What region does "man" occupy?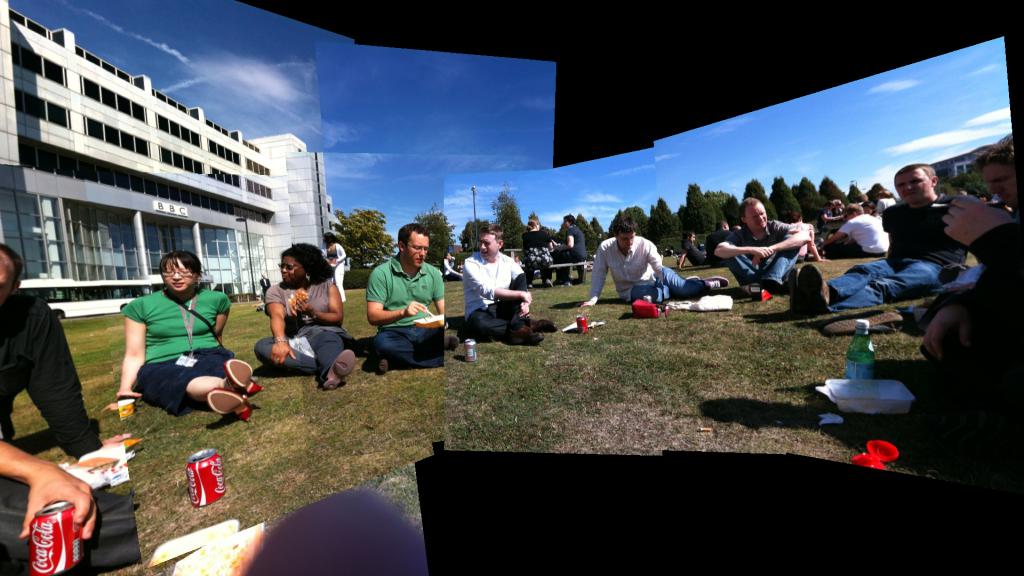
{"x1": 728, "y1": 198, "x2": 824, "y2": 290}.
